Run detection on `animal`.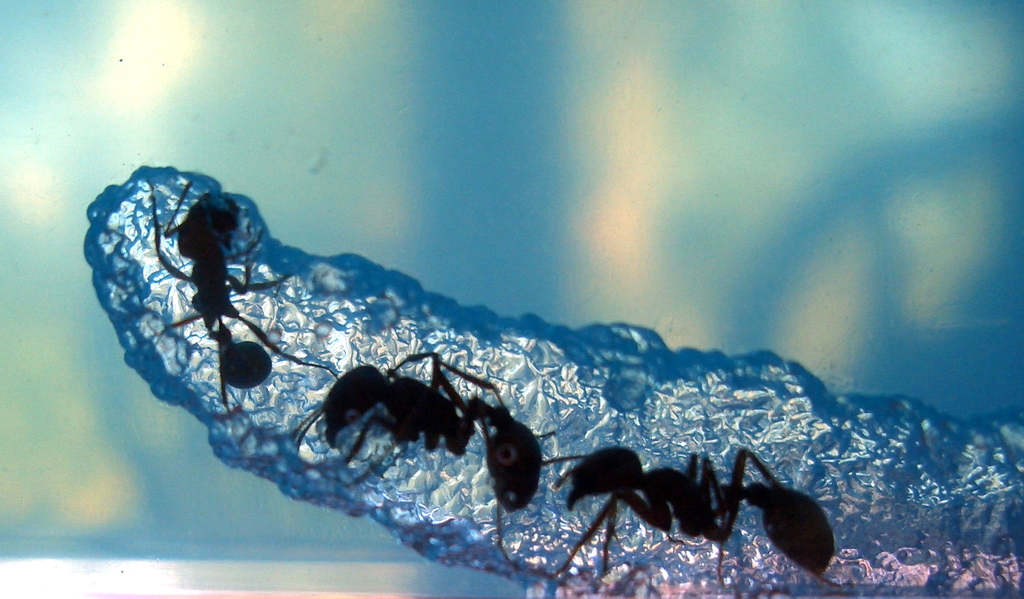
Result: 148/188/307/411.
